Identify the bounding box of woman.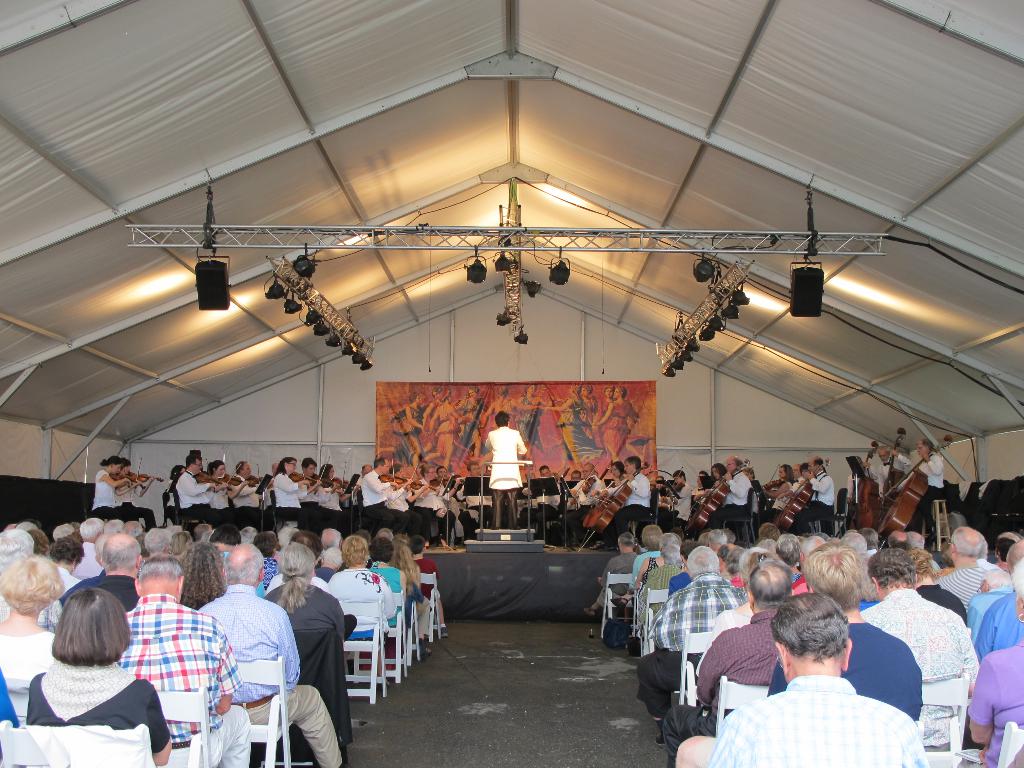
Rect(260, 540, 353, 662).
